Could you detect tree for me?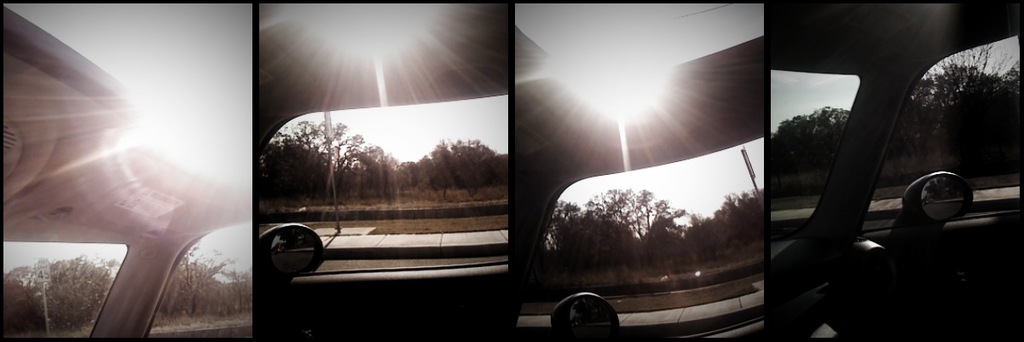
Detection result: {"x1": 36, "y1": 251, "x2": 112, "y2": 325}.
